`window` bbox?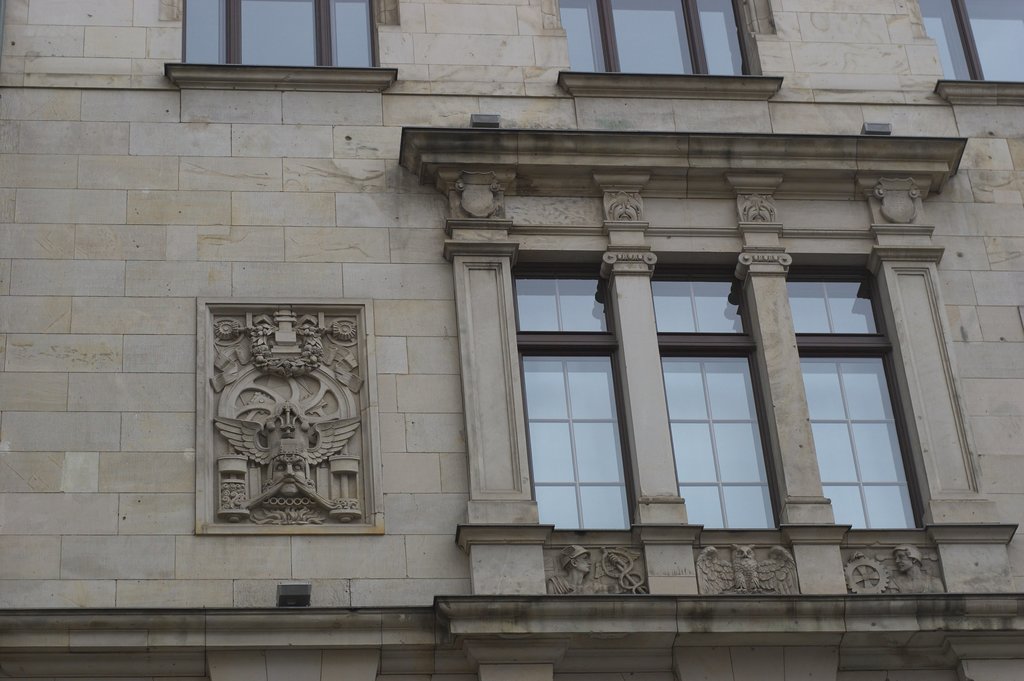
detection(506, 267, 626, 525)
